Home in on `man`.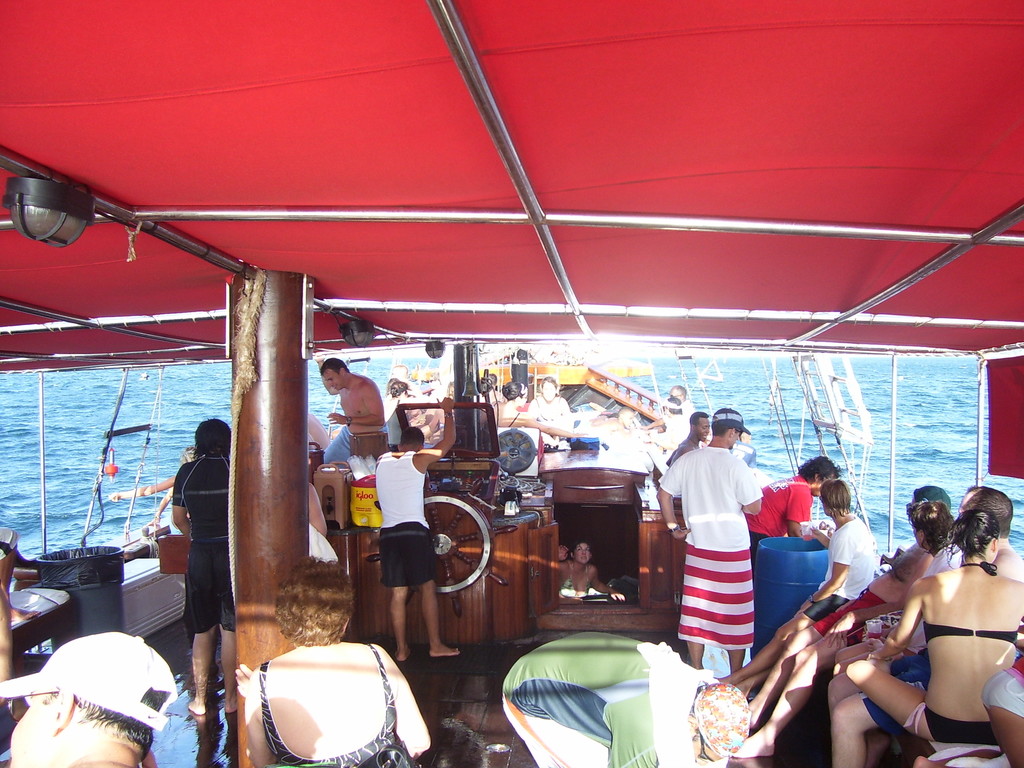
Homed in at 0, 623, 179, 767.
